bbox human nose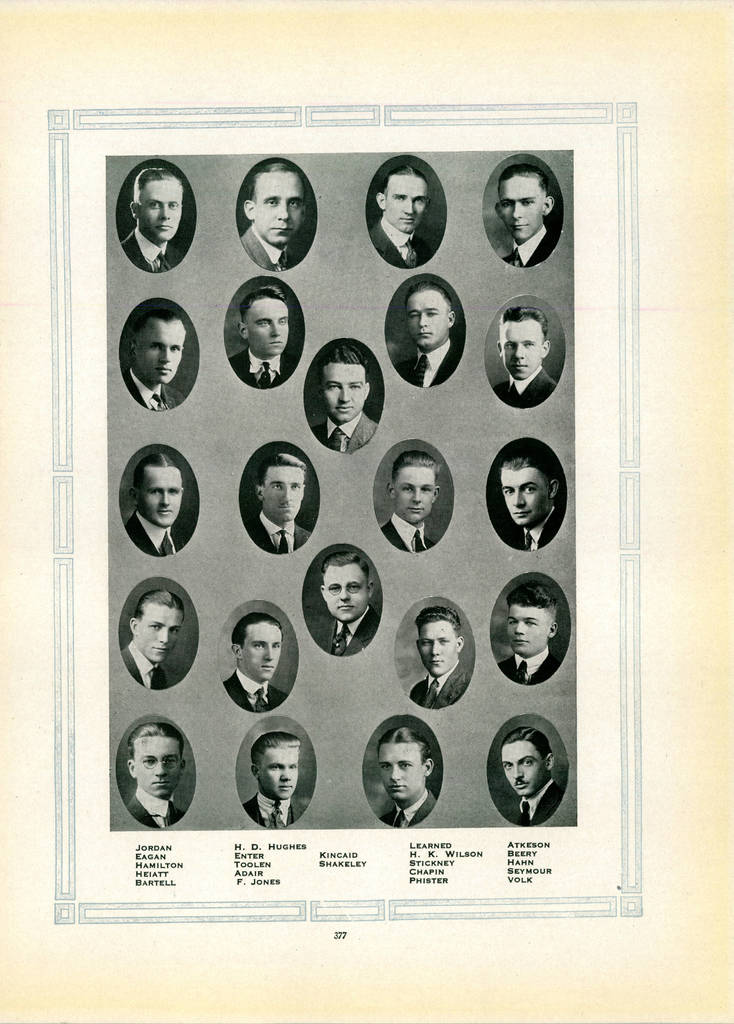
{"x1": 514, "y1": 344, "x2": 526, "y2": 359}
